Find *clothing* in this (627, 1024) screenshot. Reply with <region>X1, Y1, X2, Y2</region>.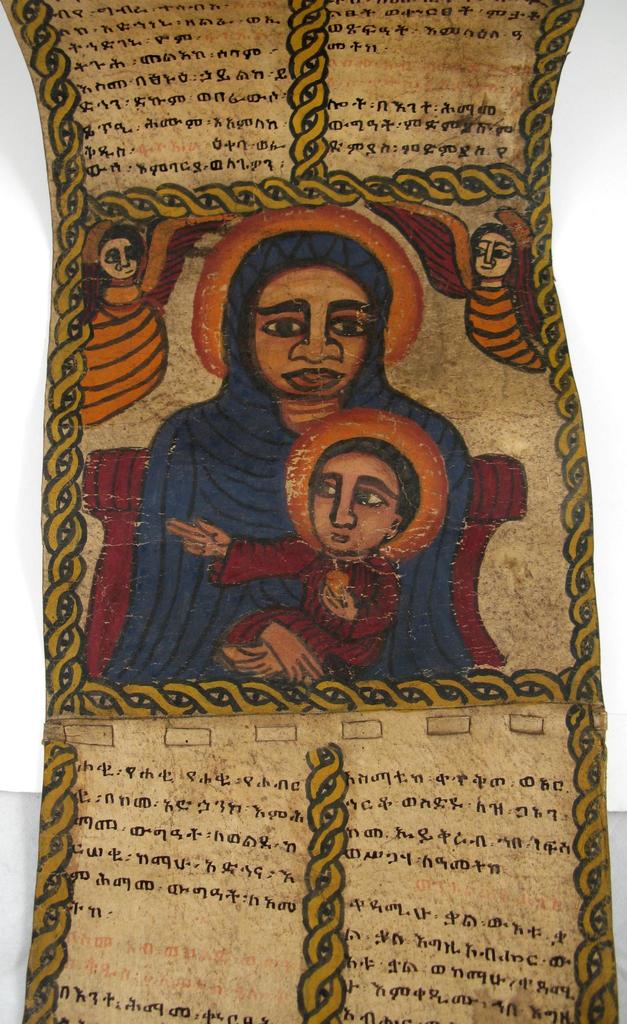
<region>206, 534, 404, 676</region>.
